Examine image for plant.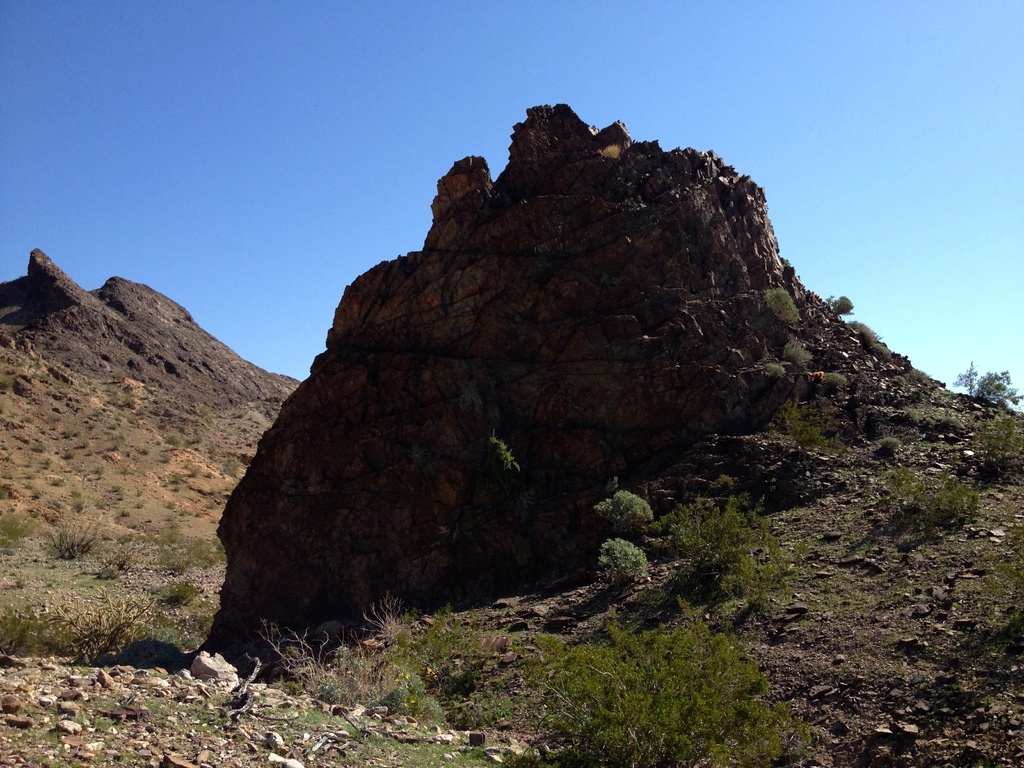
Examination result: (left=714, top=530, right=794, bottom=617).
